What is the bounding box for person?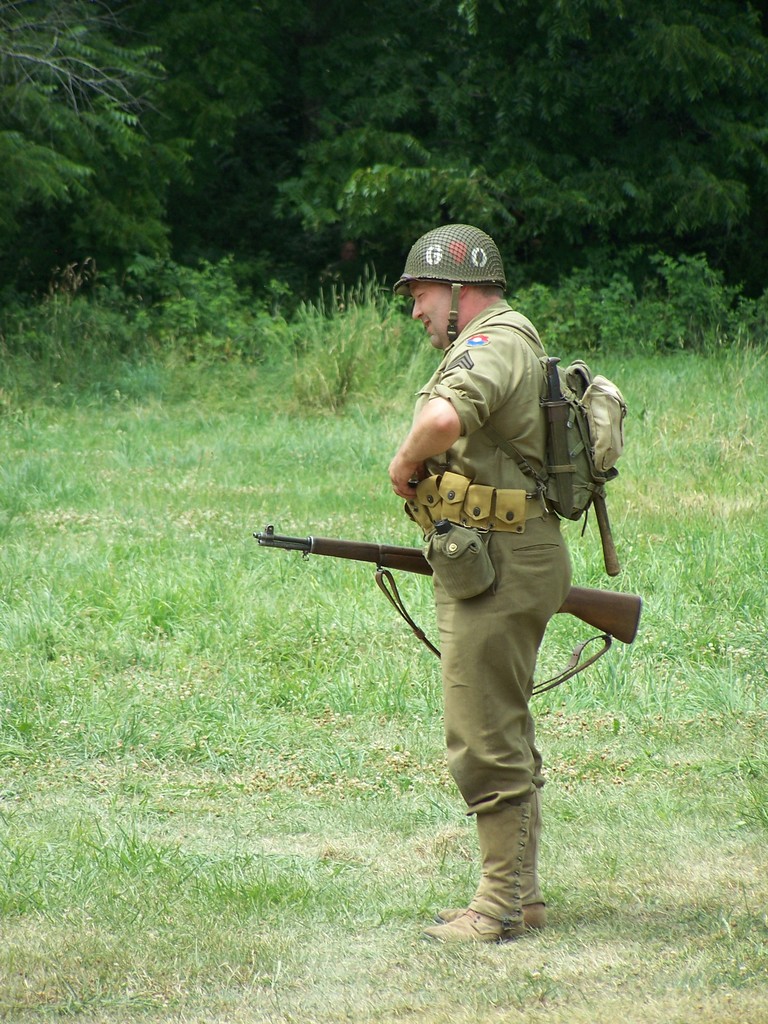
box(348, 259, 622, 973).
